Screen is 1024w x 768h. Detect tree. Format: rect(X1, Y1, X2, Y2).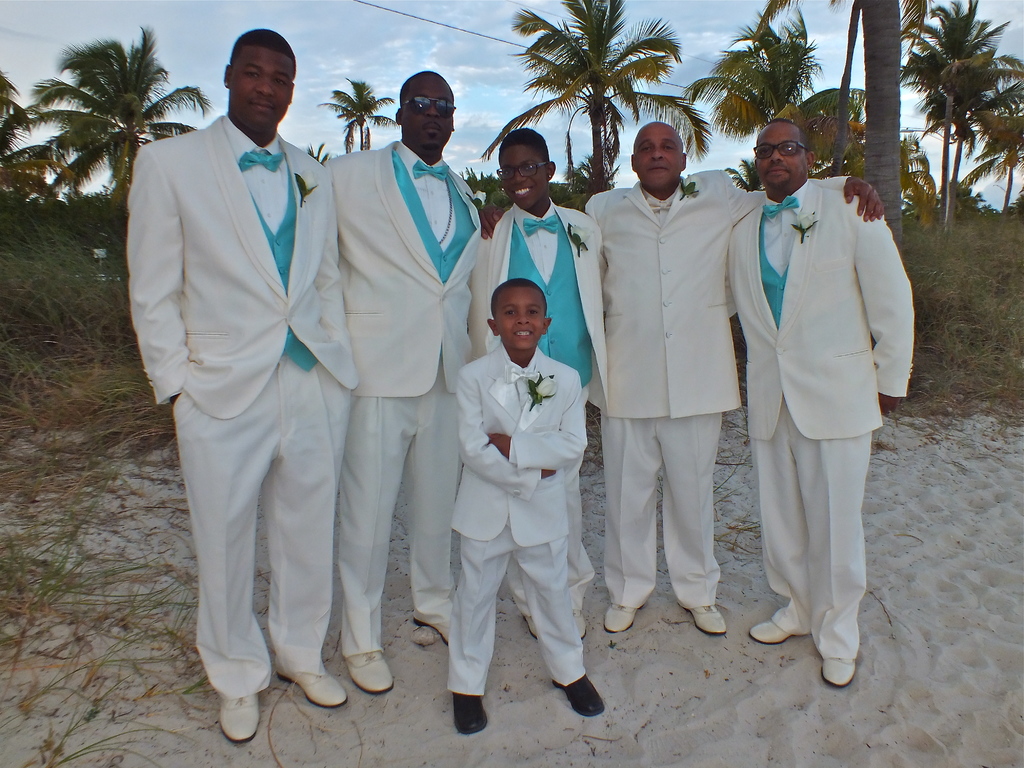
rect(483, 0, 715, 213).
